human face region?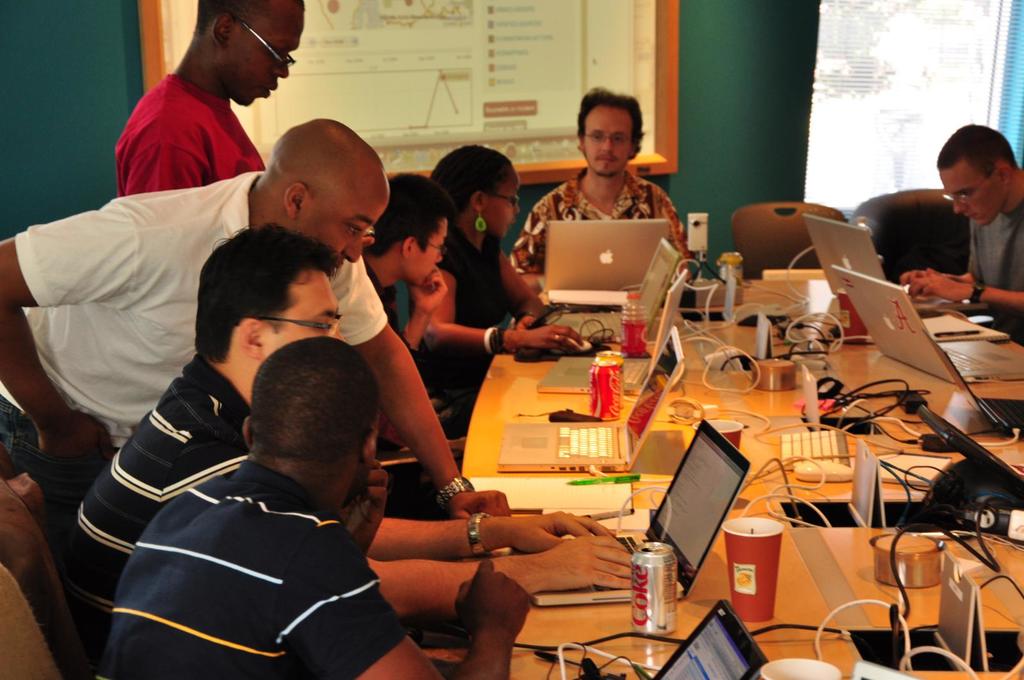
BBox(301, 167, 389, 267)
